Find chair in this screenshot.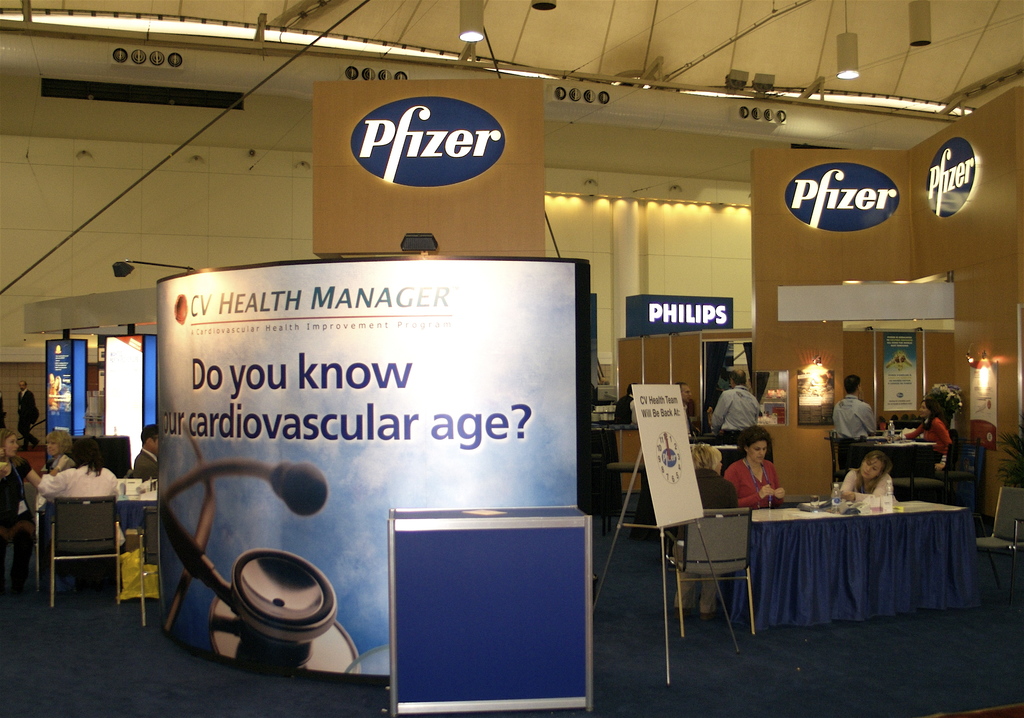
The bounding box for chair is box=[976, 484, 1023, 600].
